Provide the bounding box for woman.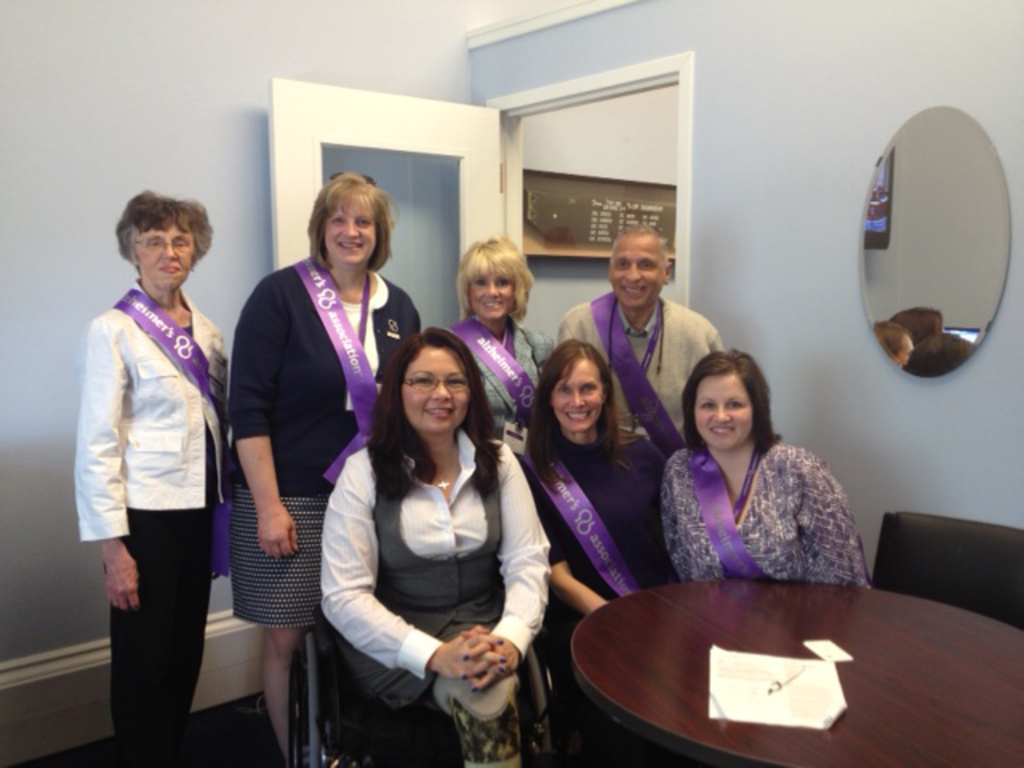
l=626, t=328, r=862, b=606.
